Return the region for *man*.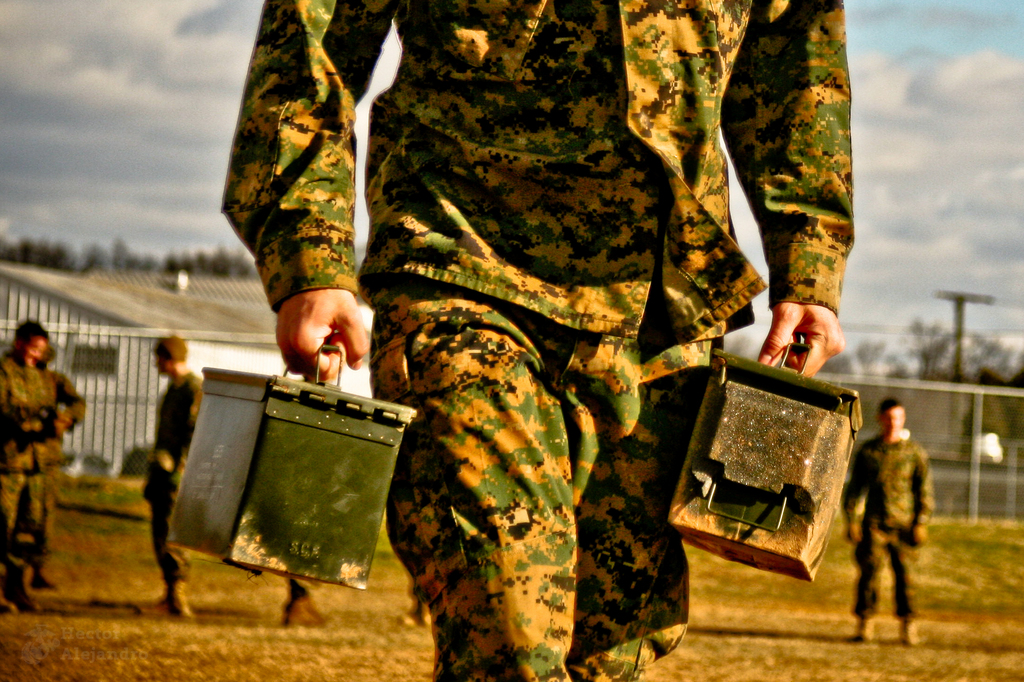
box=[0, 320, 56, 613].
